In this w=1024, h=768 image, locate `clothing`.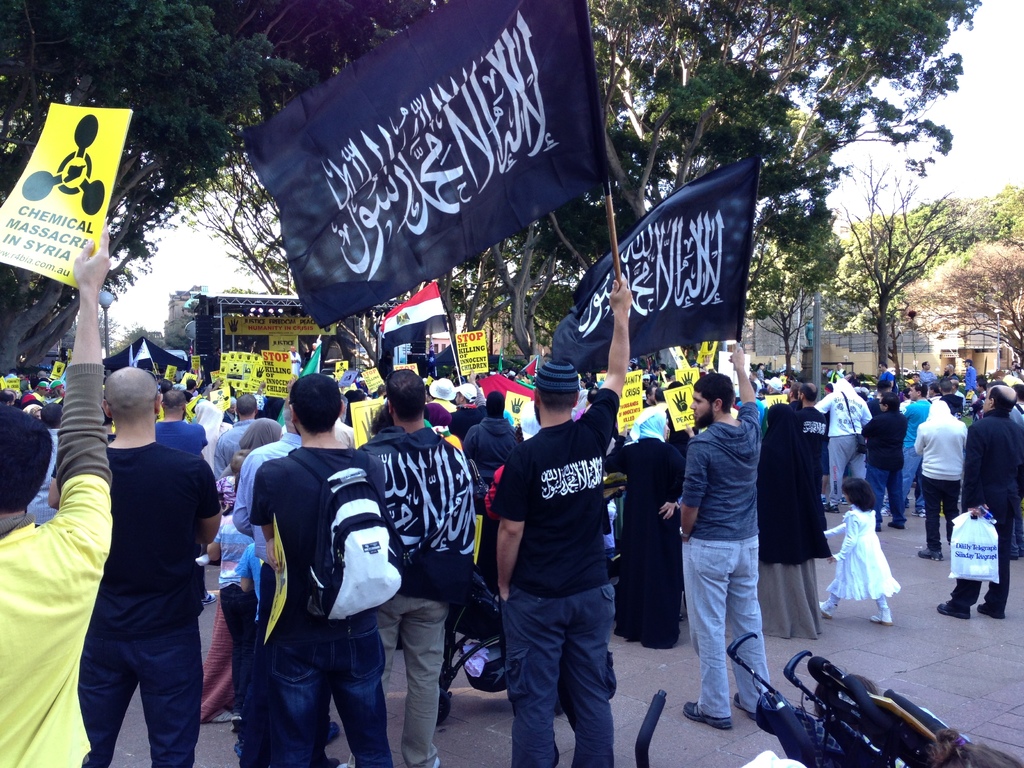
Bounding box: pyautogui.locateOnScreen(680, 397, 775, 717).
